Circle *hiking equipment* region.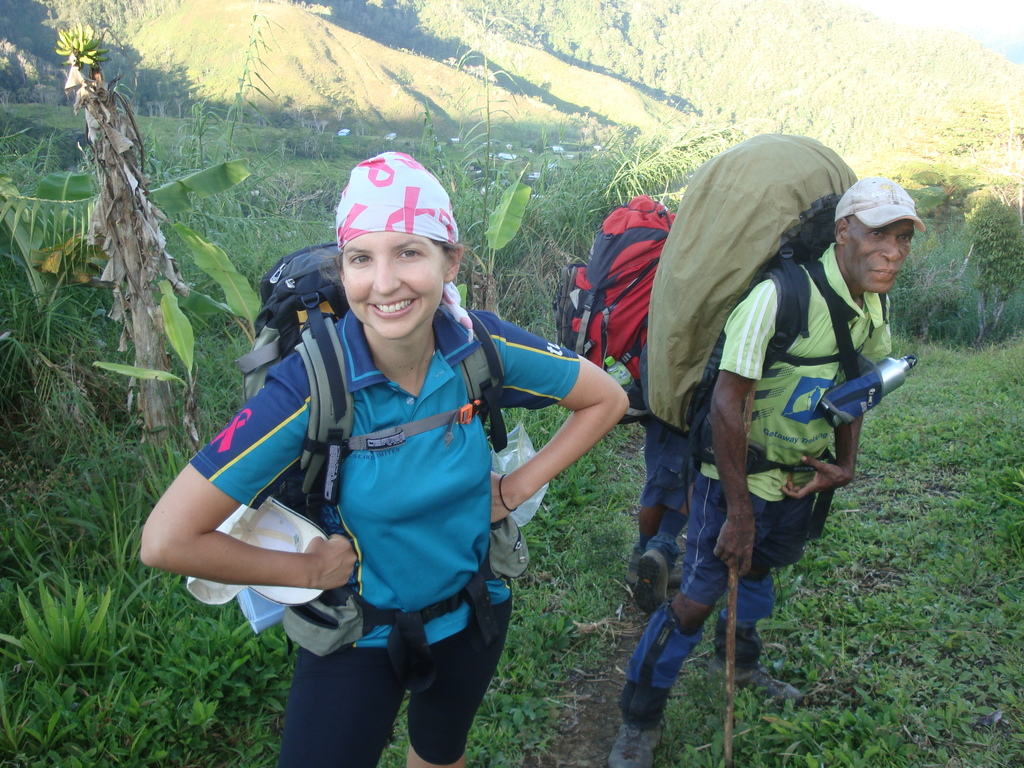
Region: {"left": 644, "top": 134, "right": 891, "bottom": 540}.
